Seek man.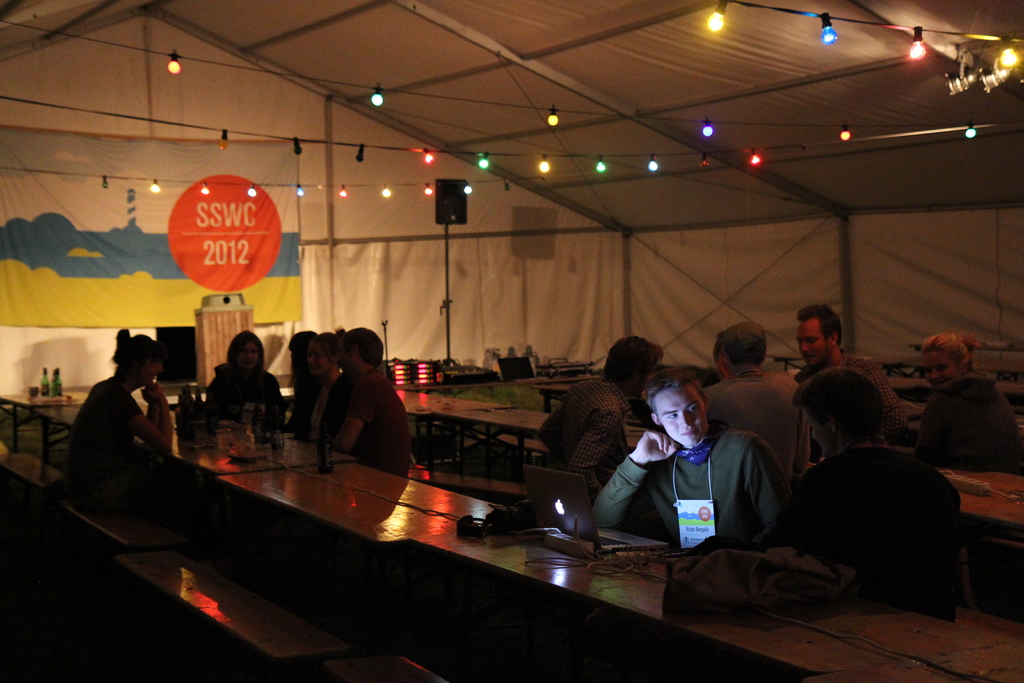
(919,336,1023,486).
